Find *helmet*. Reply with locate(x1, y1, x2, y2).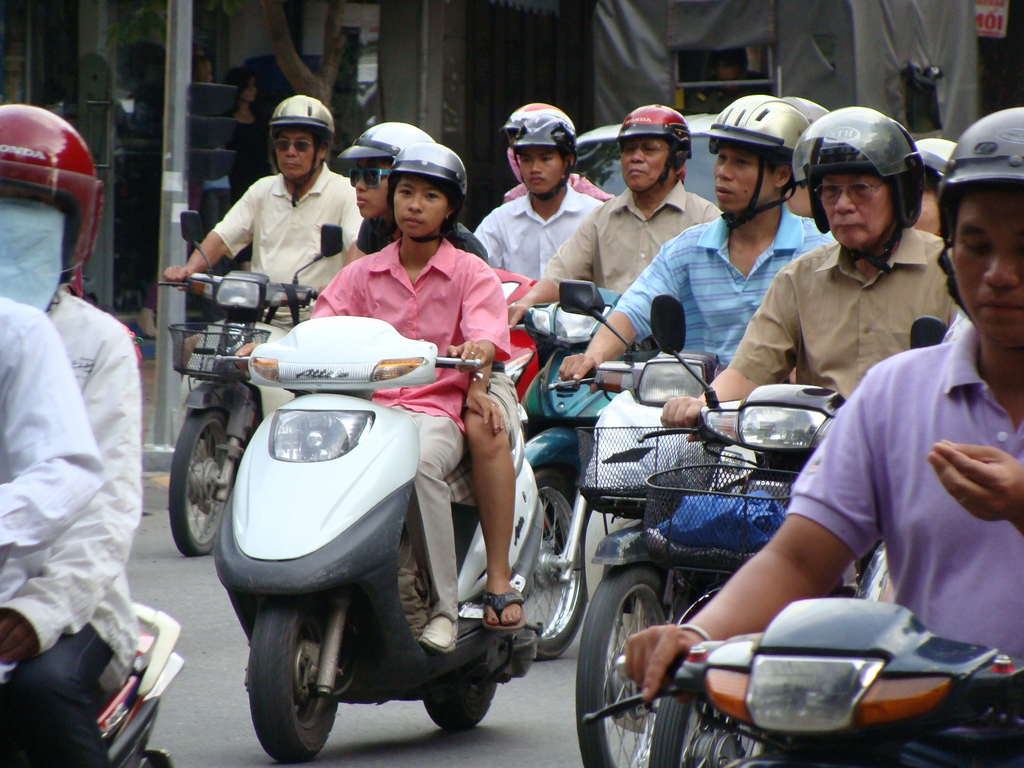
locate(265, 95, 337, 207).
